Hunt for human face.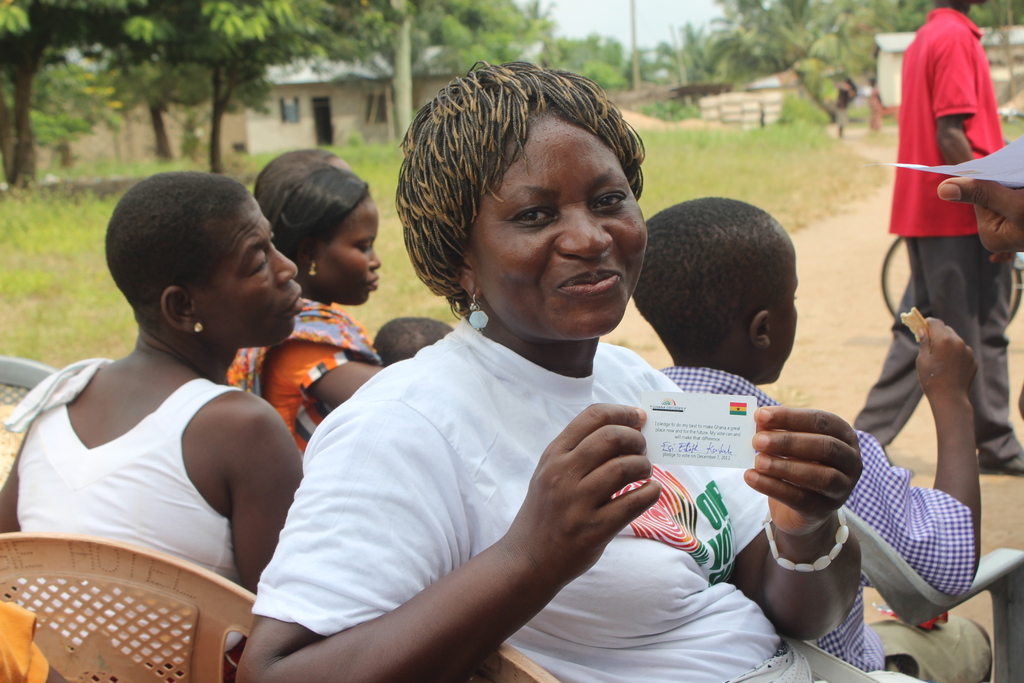
Hunted down at Rect(310, 192, 384, 304).
